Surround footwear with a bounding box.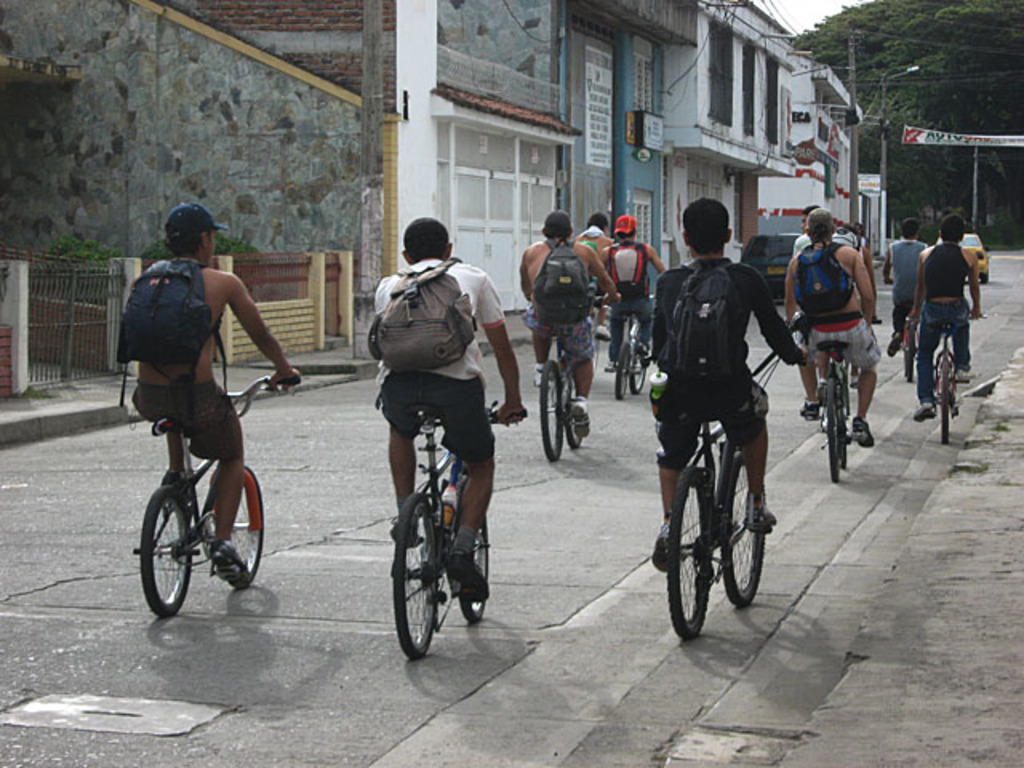
bbox=[651, 525, 675, 576].
